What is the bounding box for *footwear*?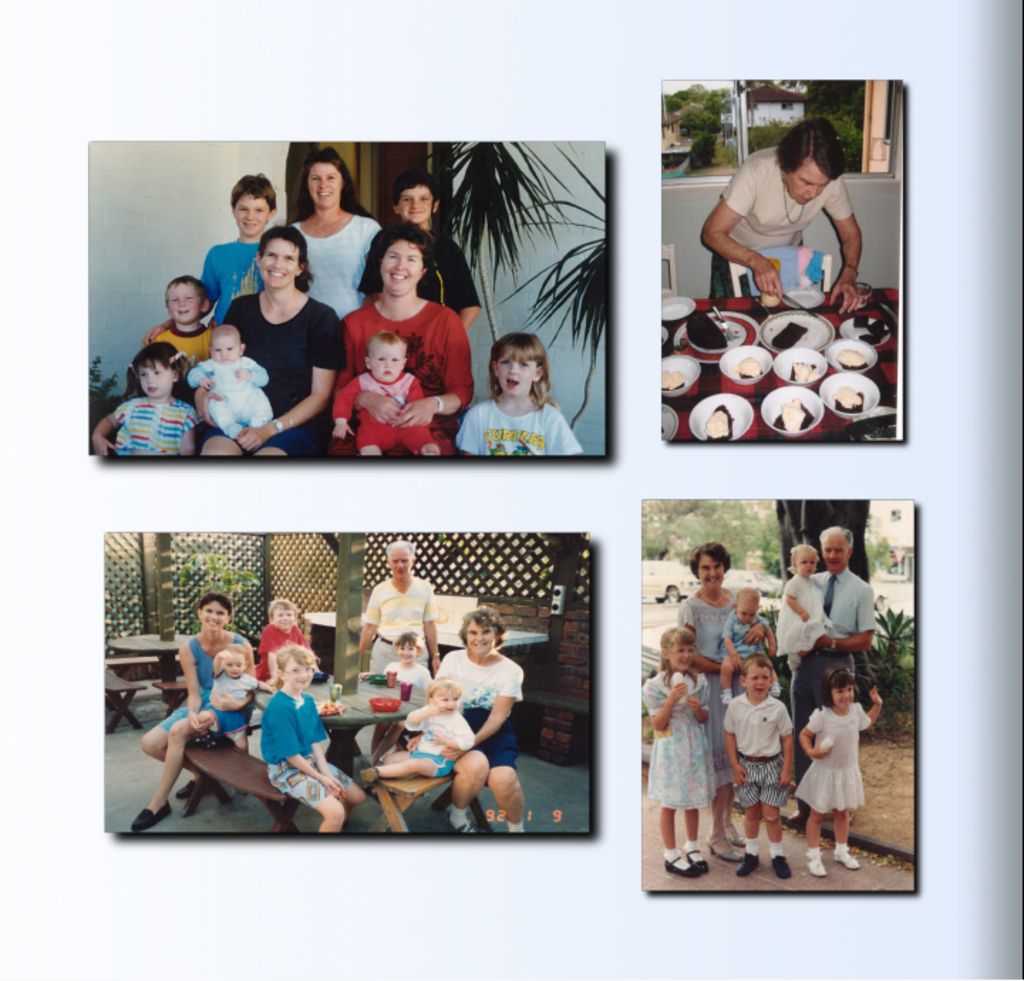
rect(715, 690, 737, 707).
